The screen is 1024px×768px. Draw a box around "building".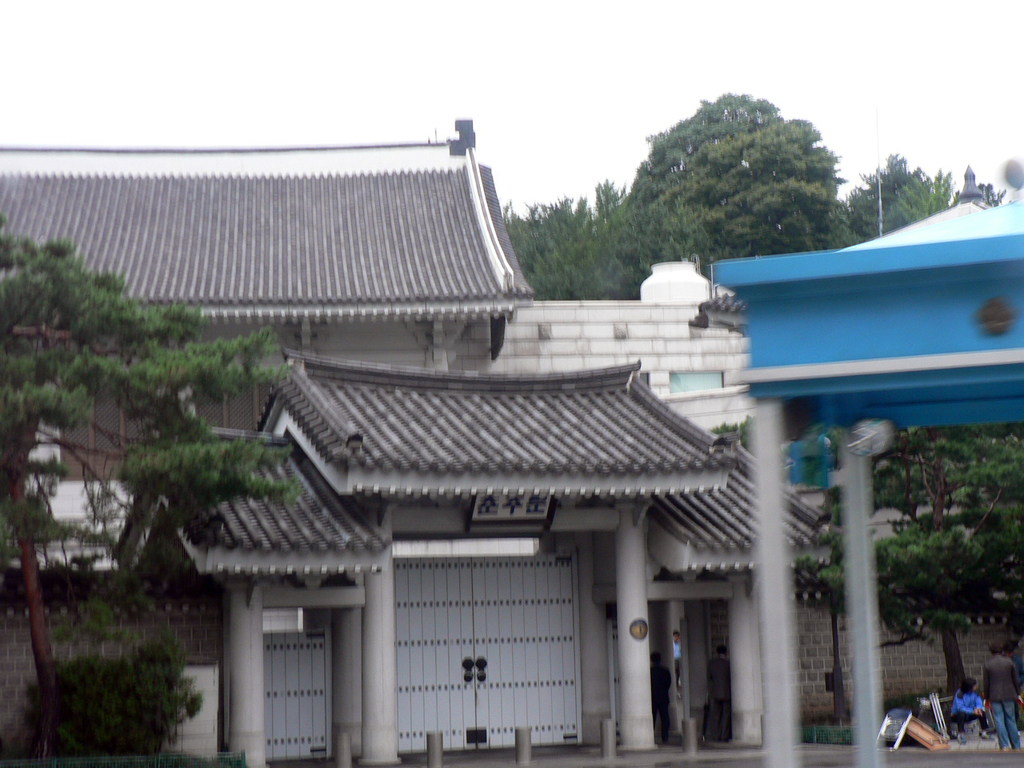
left=0, top=118, right=1023, bottom=767.
